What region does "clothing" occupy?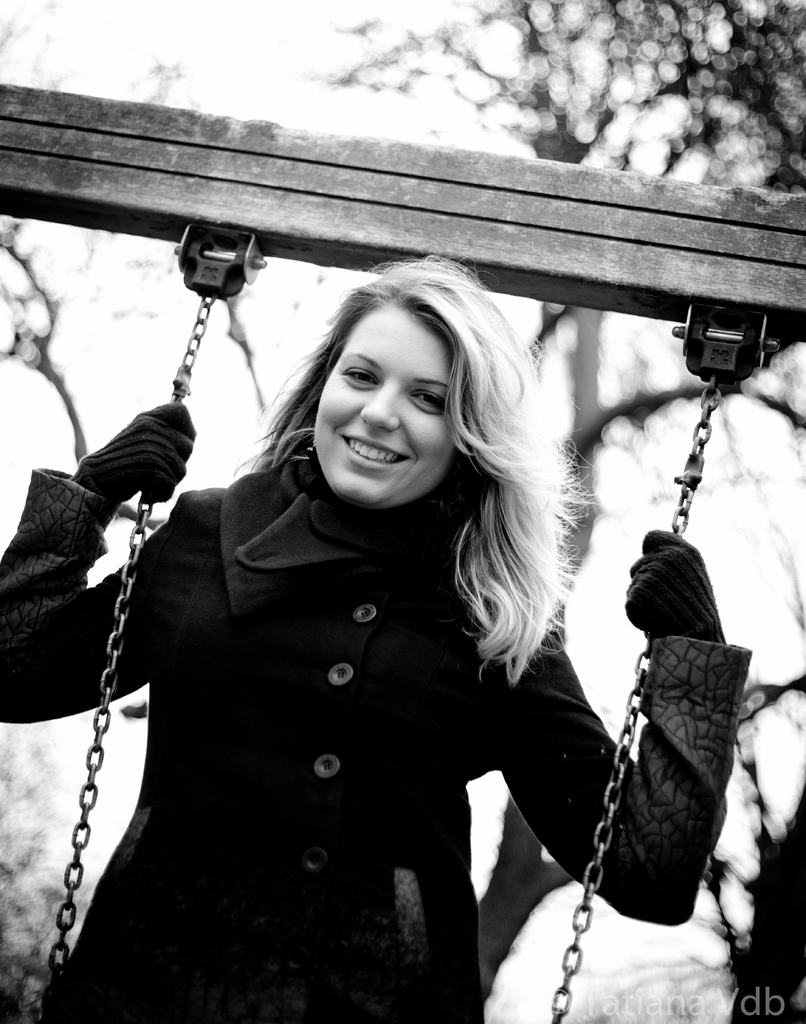
0:467:739:1012.
